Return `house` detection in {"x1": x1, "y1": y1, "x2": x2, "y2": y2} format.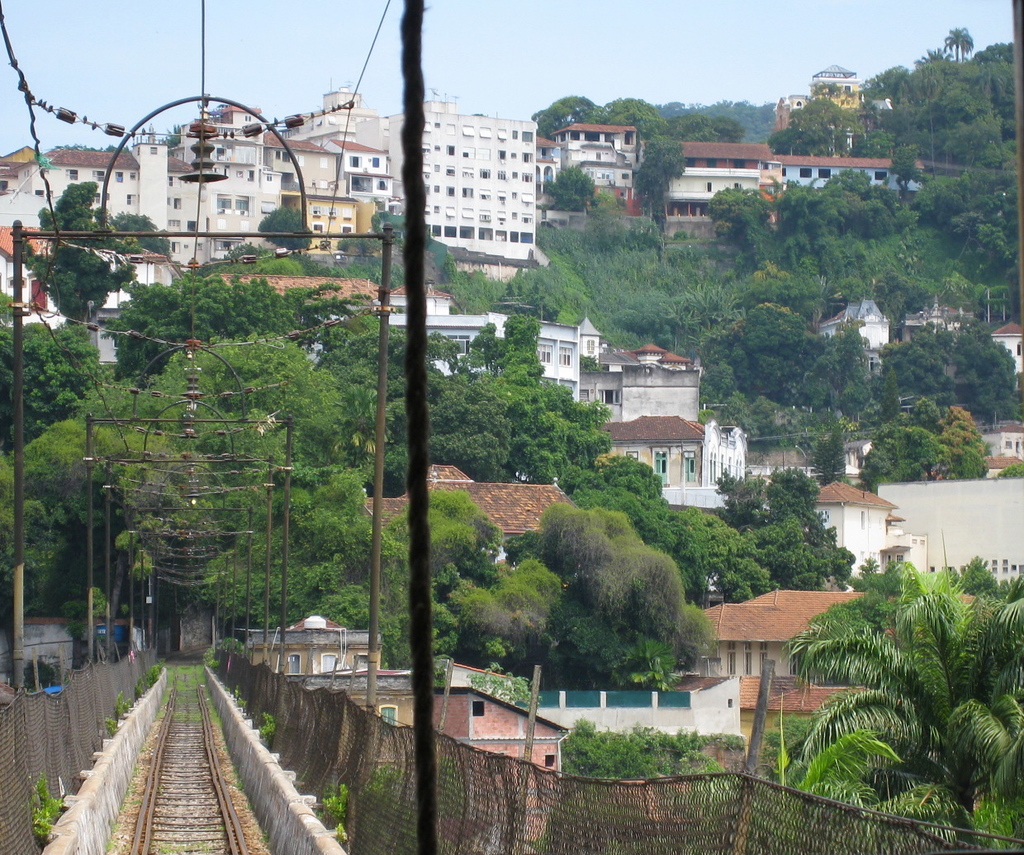
{"x1": 647, "y1": 140, "x2": 770, "y2": 250}.
